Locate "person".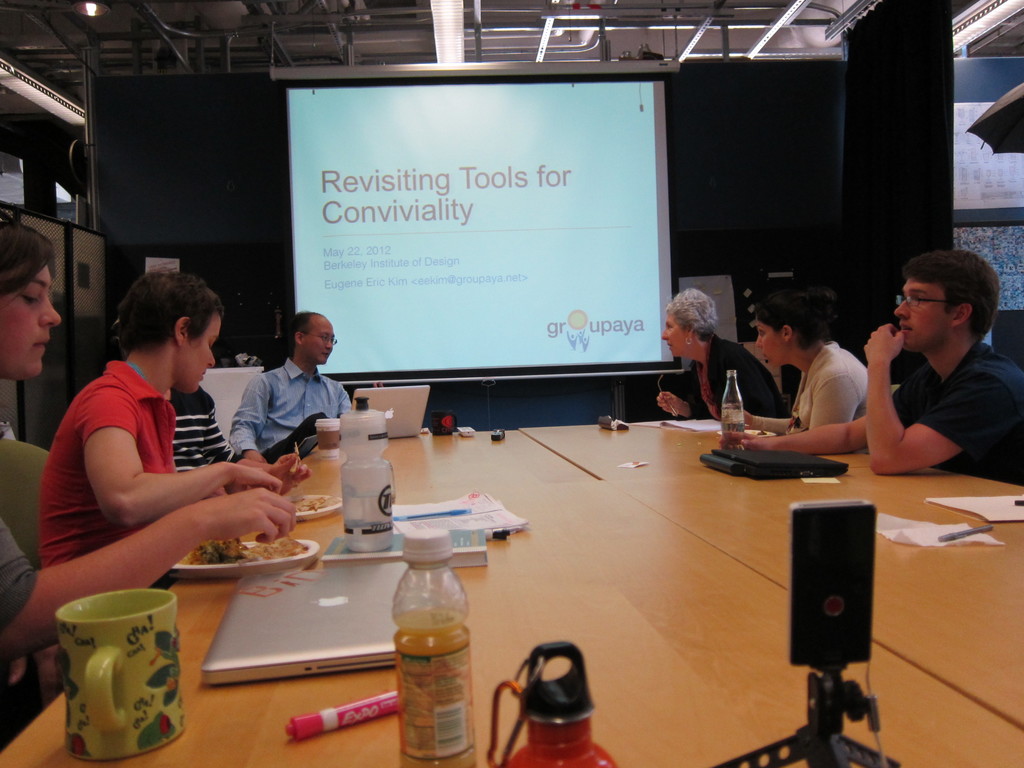
Bounding box: BBox(0, 223, 294, 712).
